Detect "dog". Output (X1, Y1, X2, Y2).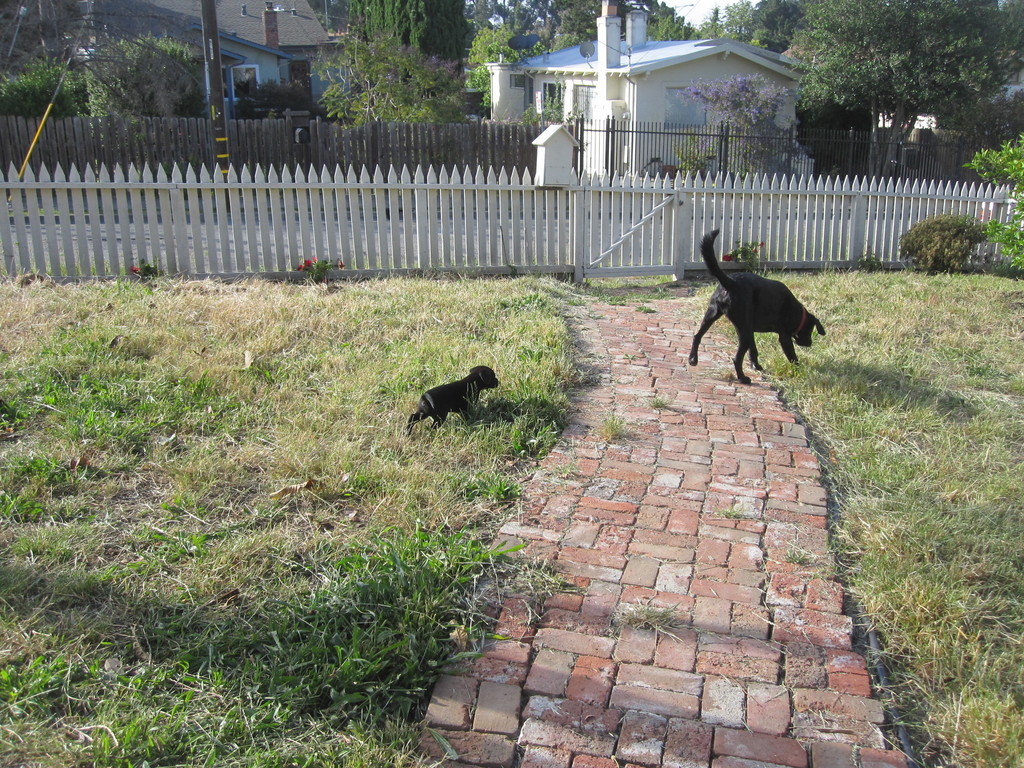
(406, 364, 500, 436).
